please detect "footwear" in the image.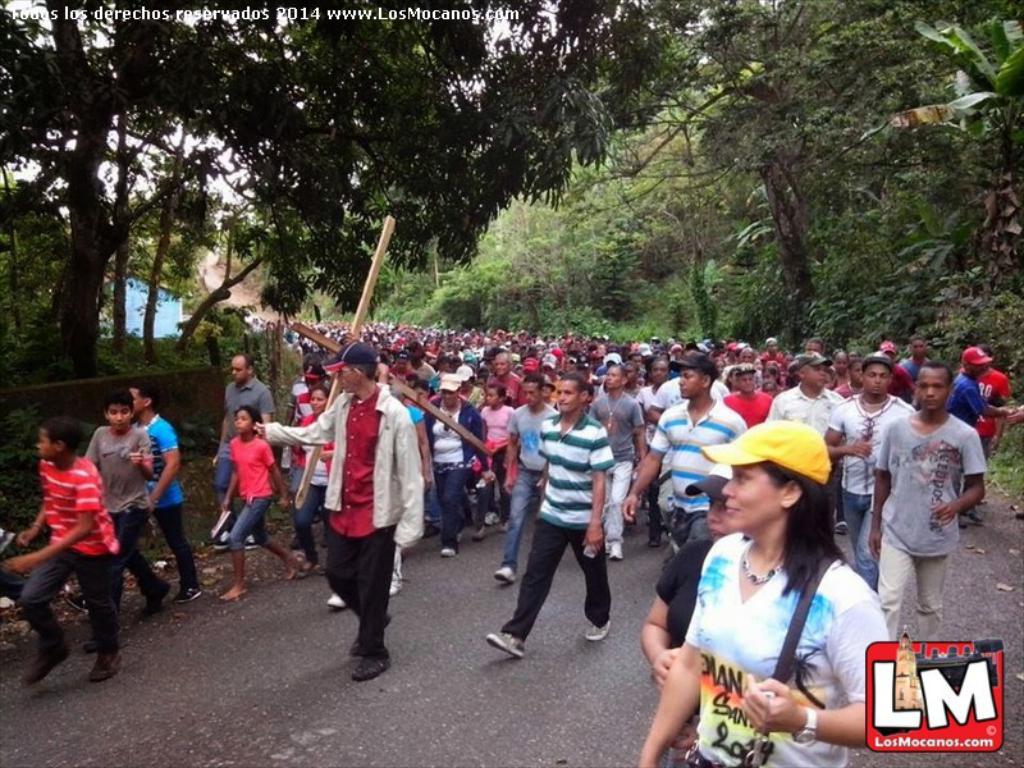
472,531,486,547.
